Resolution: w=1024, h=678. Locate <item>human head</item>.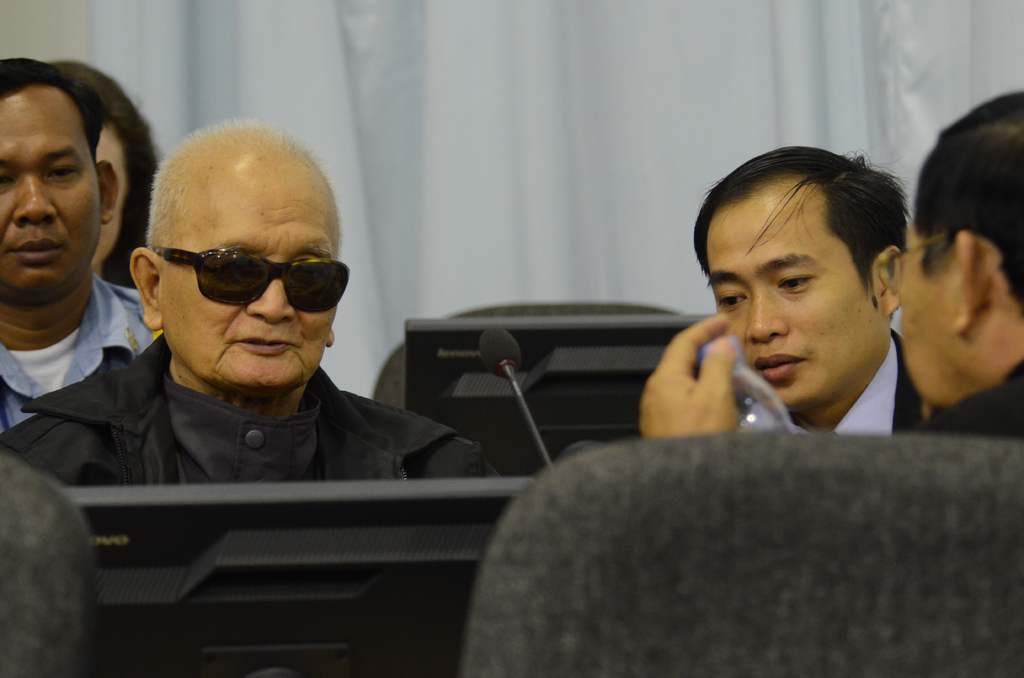
(x1=892, y1=90, x2=1023, y2=412).
